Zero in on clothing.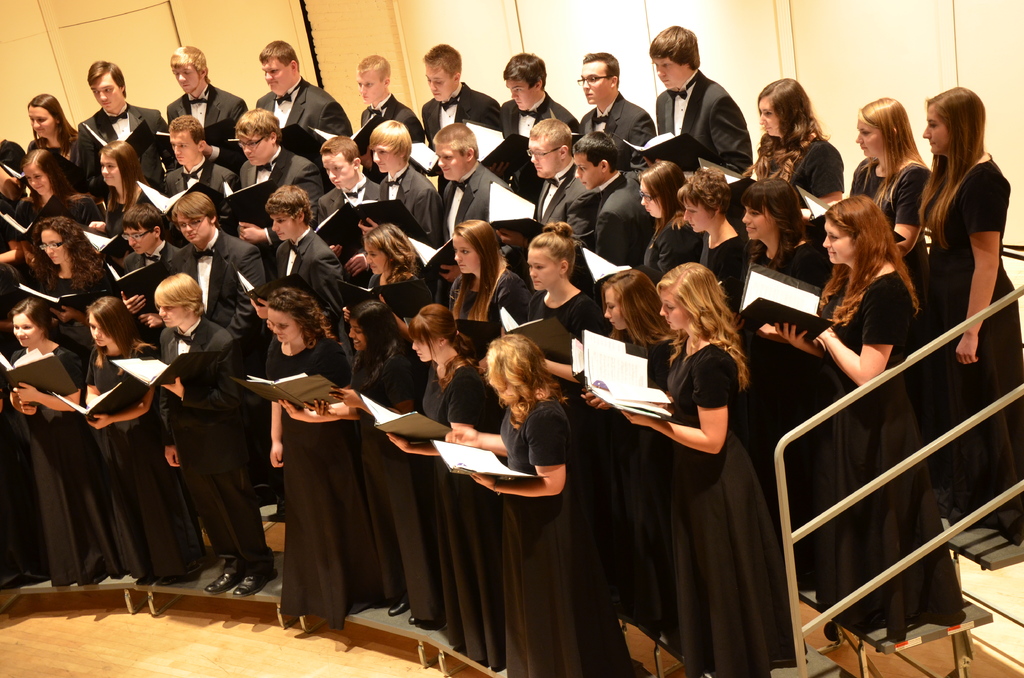
Zeroed in: (left=638, top=350, right=792, bottom=677).
